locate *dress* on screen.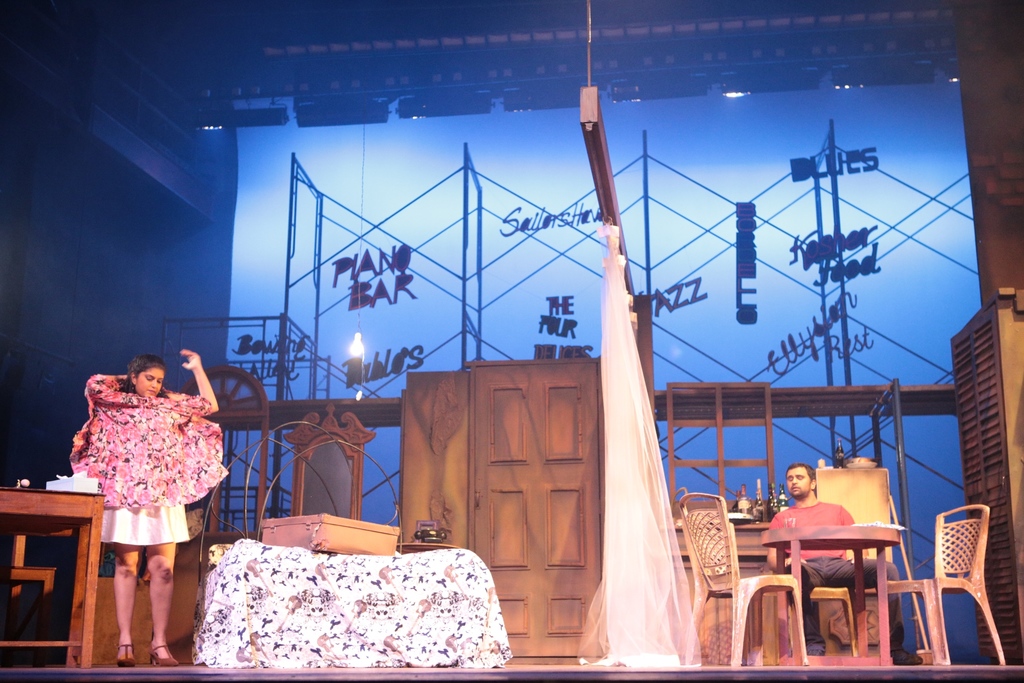
On screen at (left=67, top=372, right=228, bottom=541).
